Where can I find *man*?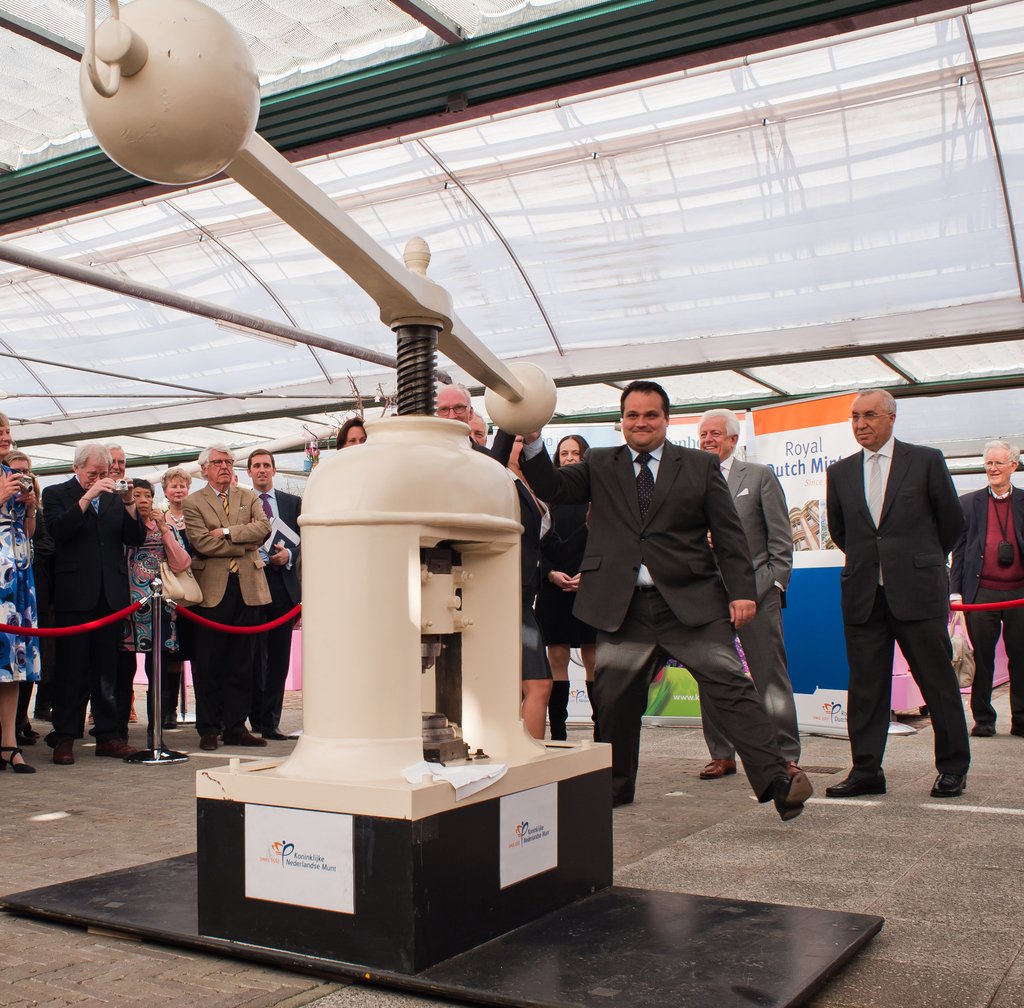
You can find it at <box>953,438,1021,737</box>.
